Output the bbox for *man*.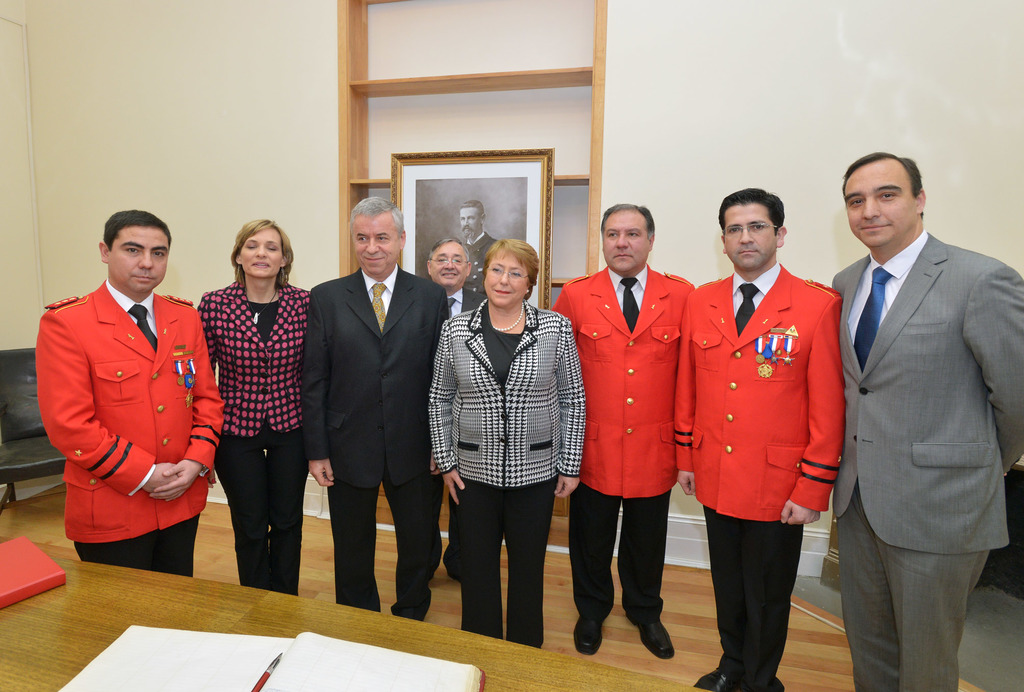
455/199/493/319.
